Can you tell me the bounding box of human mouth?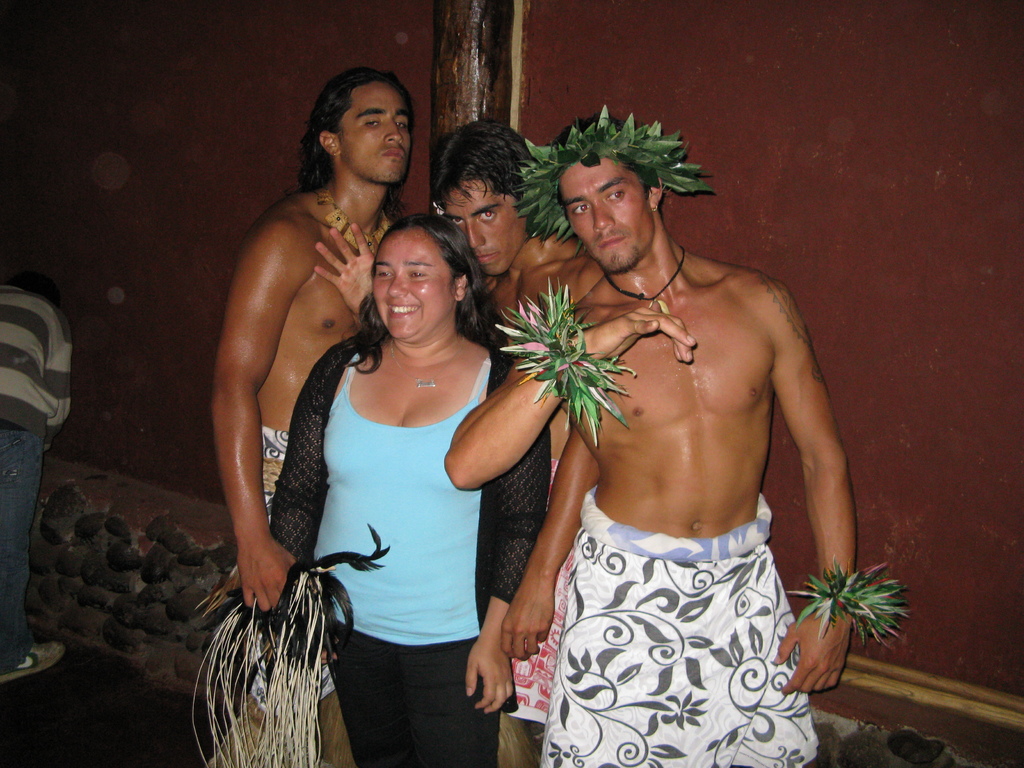
x1=381, y1=145, x2=410, y2=162.
